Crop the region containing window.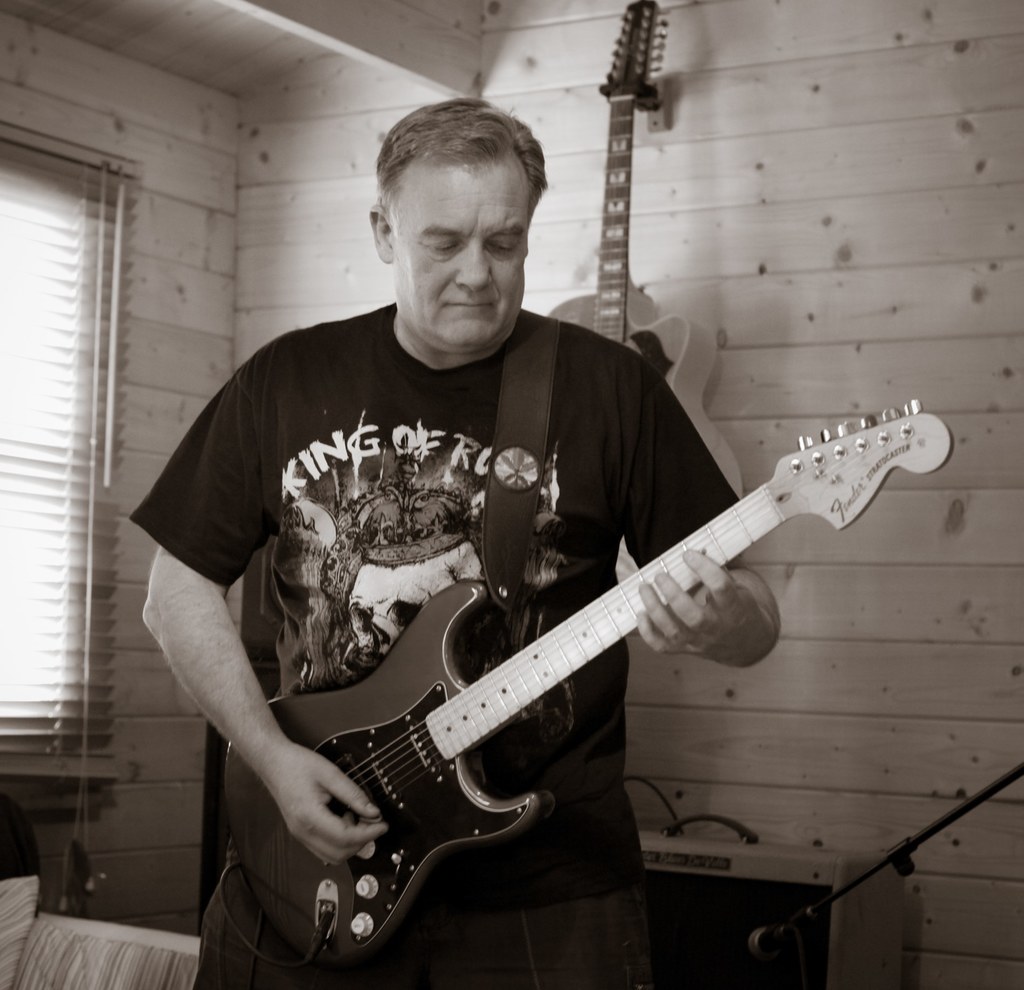
Crop region: Rect(0, 144, 127, 793).
